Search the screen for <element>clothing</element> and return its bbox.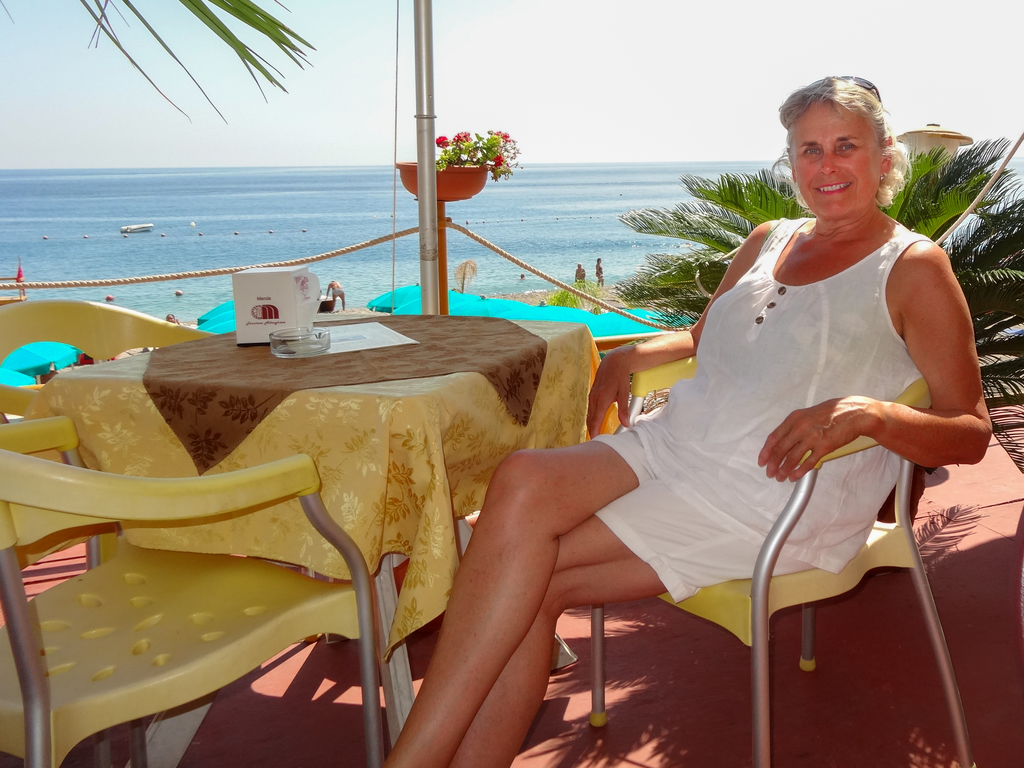
Found: 590, 261, 605, 281.
